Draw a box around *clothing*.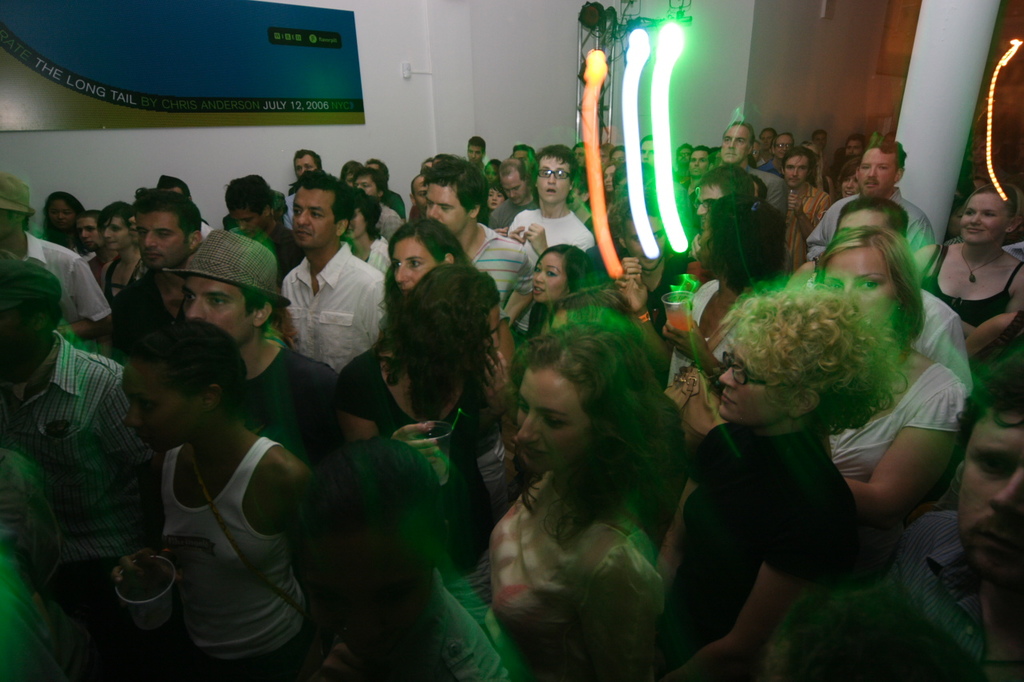
487 193 540 243.
